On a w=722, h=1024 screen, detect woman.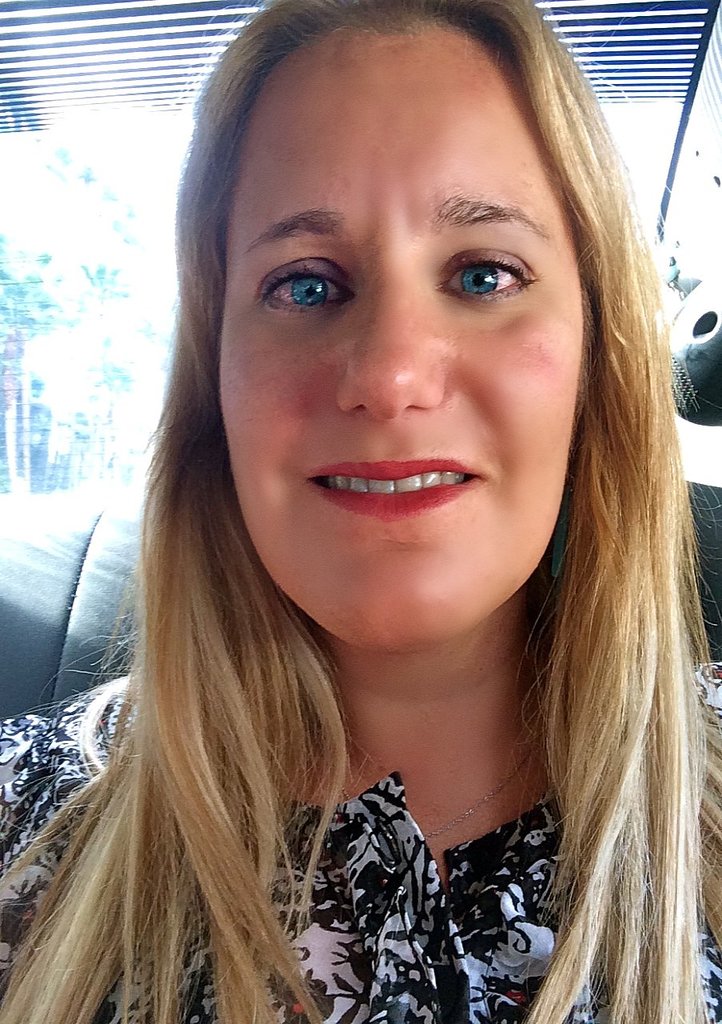
[19,34,710,1023].
